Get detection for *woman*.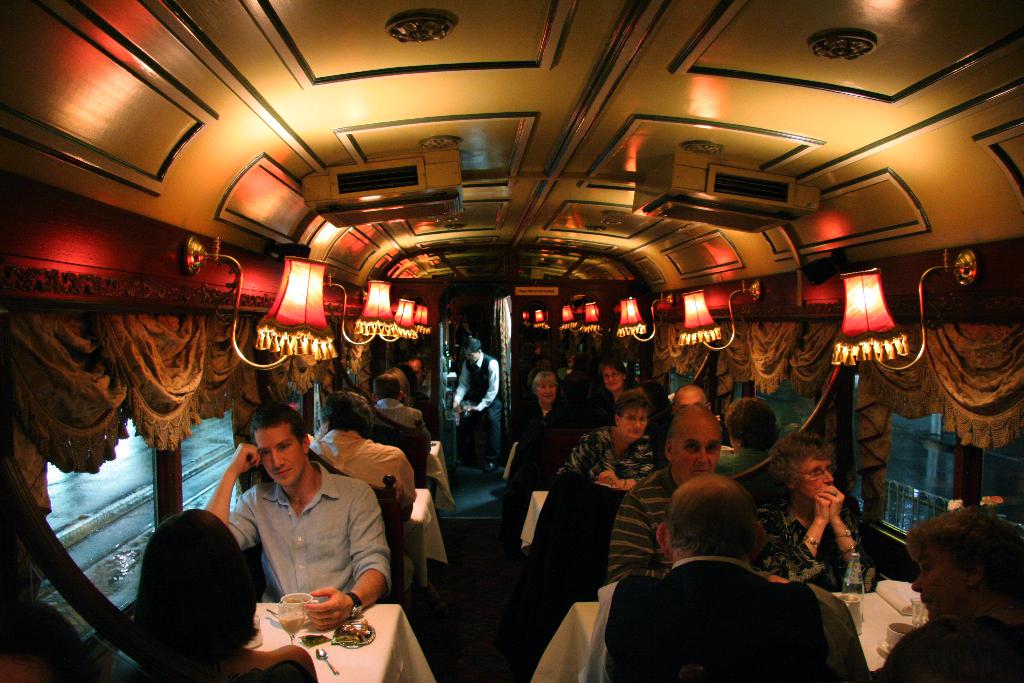
Detection: 714/397/781/500.
